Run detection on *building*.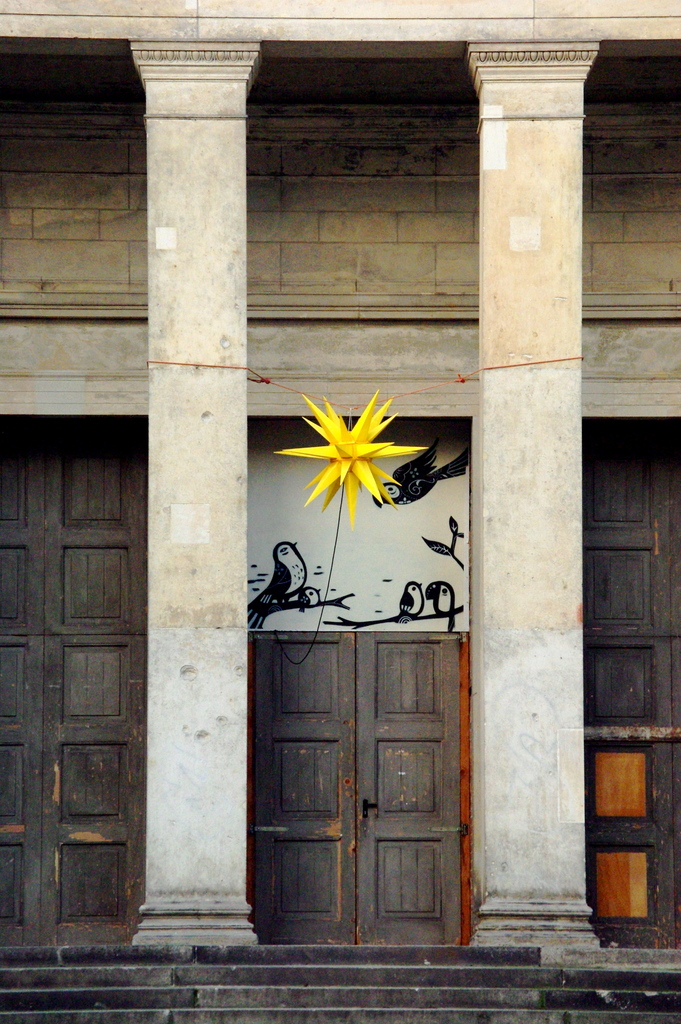
Result: bbox=[0, 0, 678, 1023].
